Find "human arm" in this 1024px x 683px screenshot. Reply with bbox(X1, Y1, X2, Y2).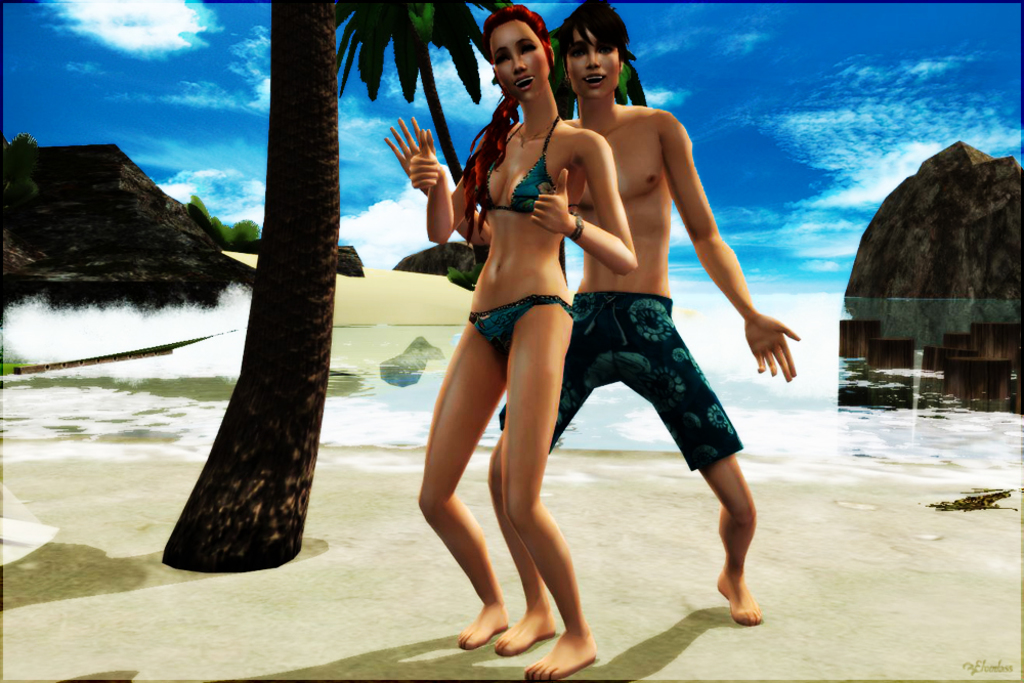
bbox(381, 118, 496, 251).
